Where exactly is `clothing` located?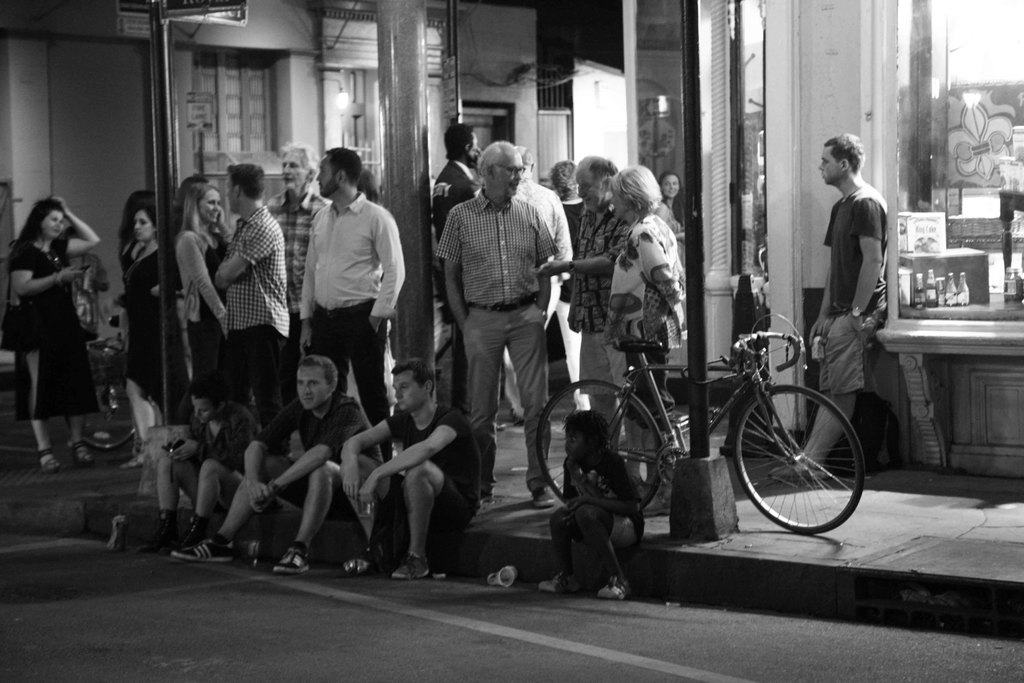
Its bounding box is rect(575, 193, 652, 413).
